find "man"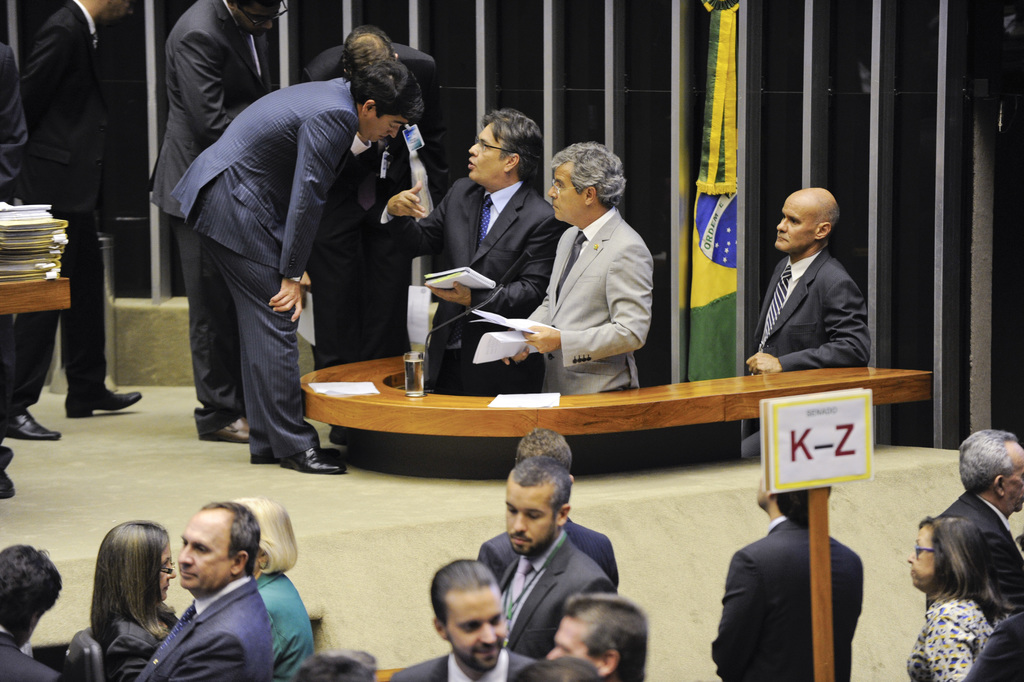
497 457 617 656
